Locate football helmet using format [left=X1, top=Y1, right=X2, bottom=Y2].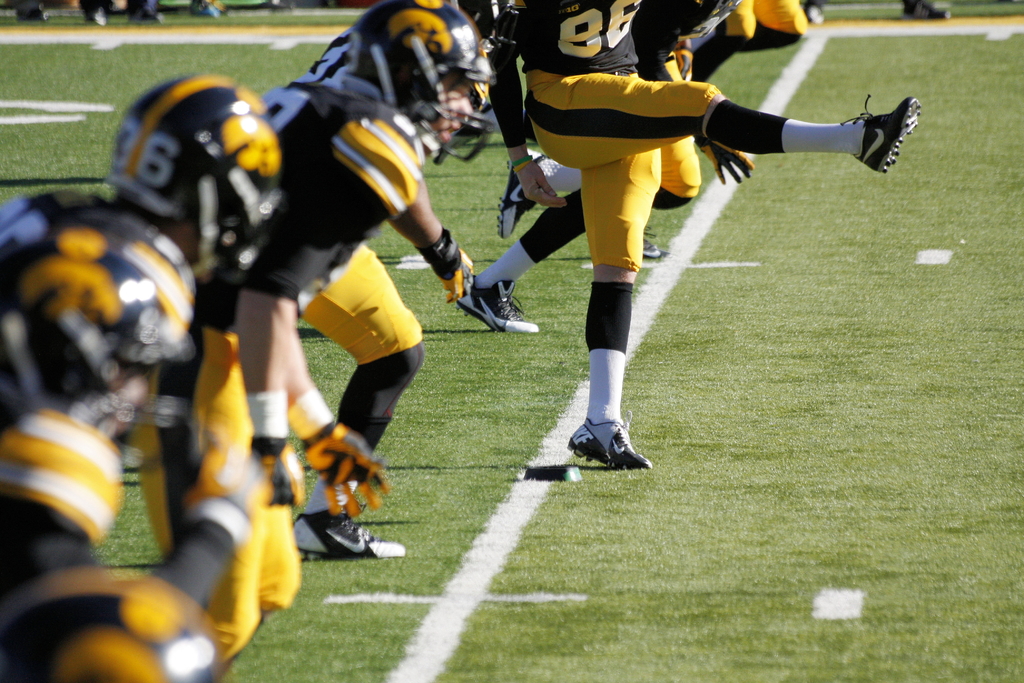
[left=325, top=7, right=479, bottom=127].
